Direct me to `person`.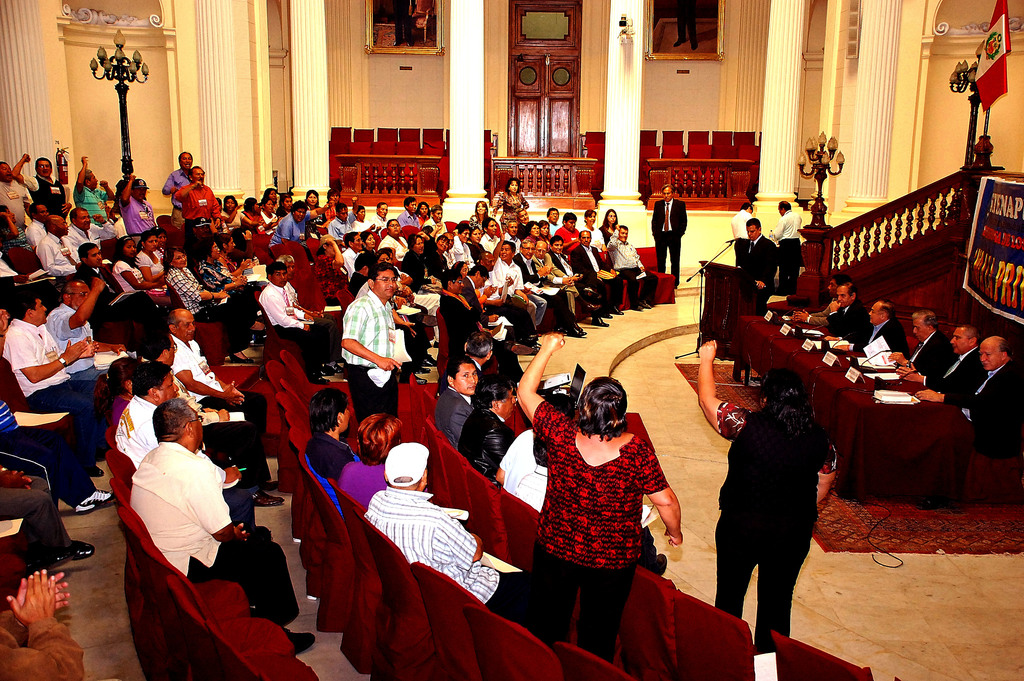
Direction: region(747, 217, 780, 315).
